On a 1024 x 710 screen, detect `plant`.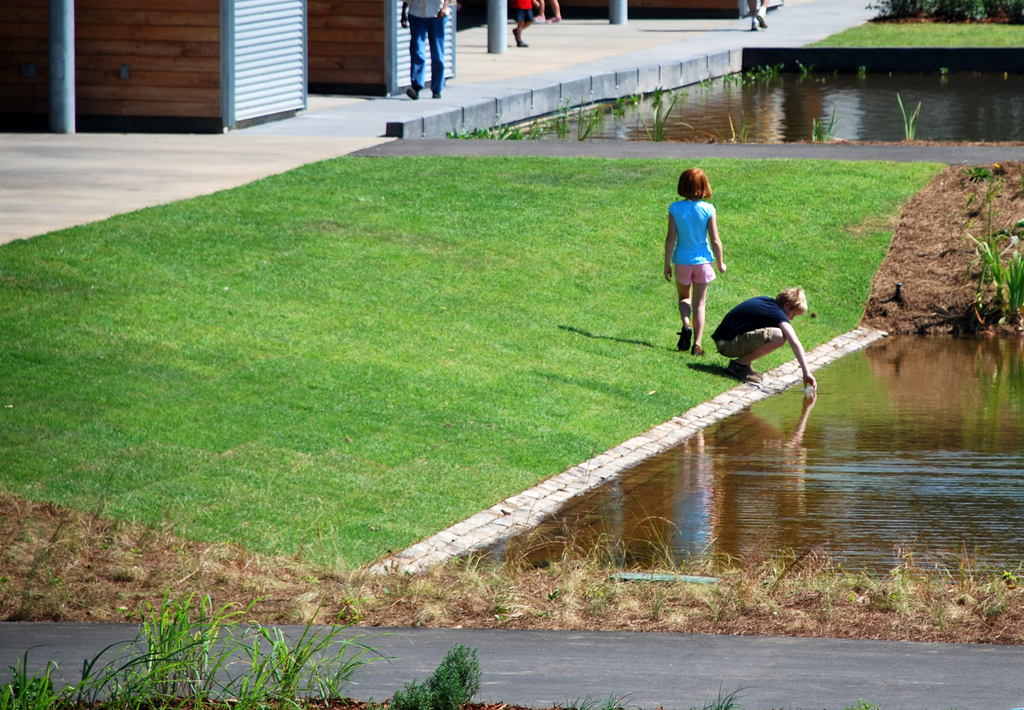
366, 641, 488, 709.
